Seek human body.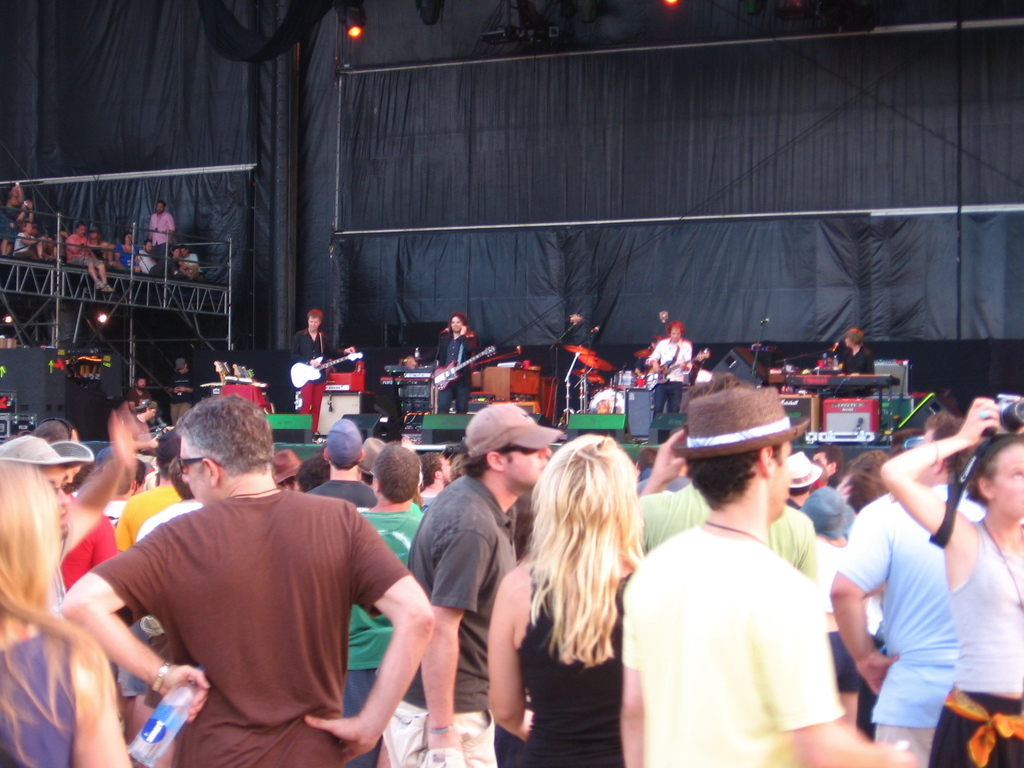
[x1=401, y1=351, x2=418, y2=367].
